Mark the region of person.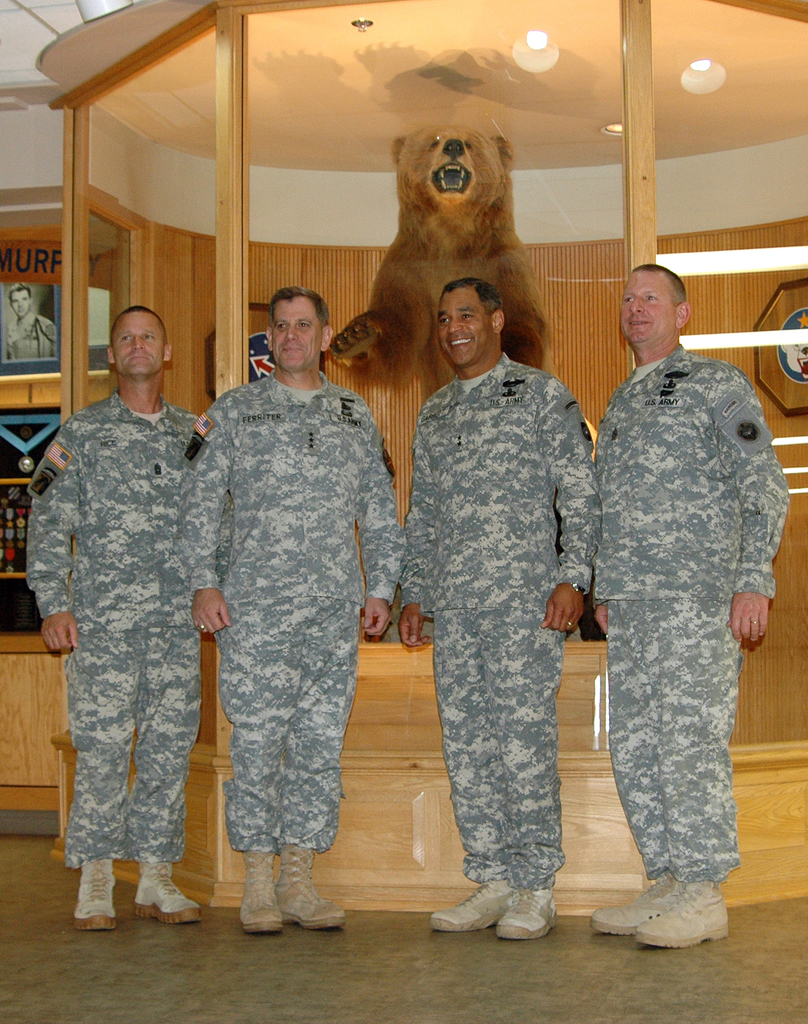
Region: 29:304:241:930.
